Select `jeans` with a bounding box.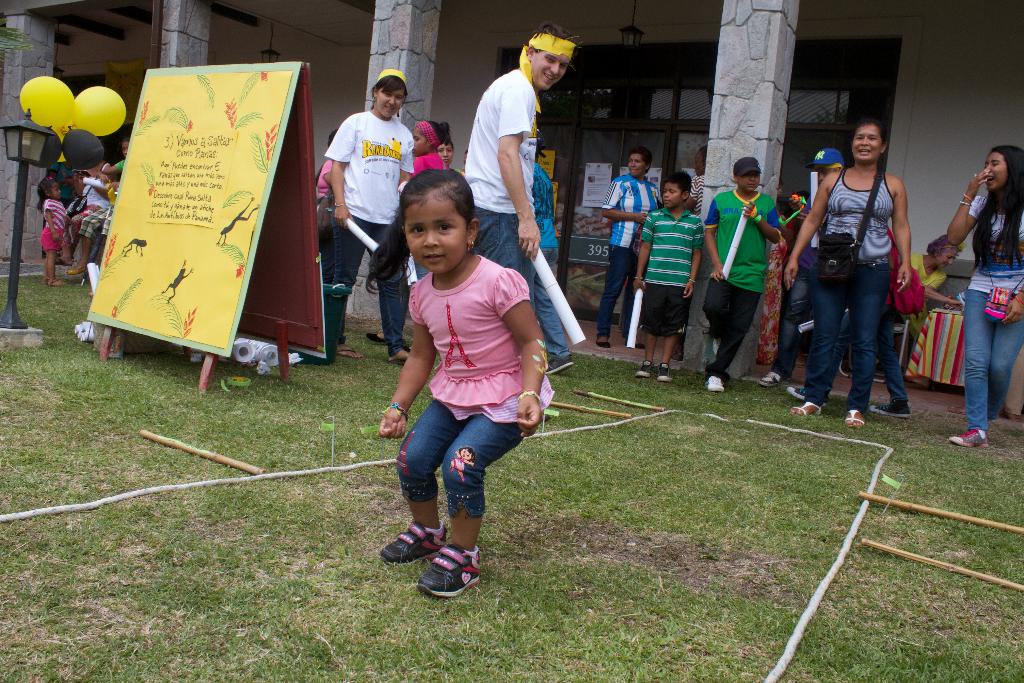
Rect(774, 273, 829, 382).
